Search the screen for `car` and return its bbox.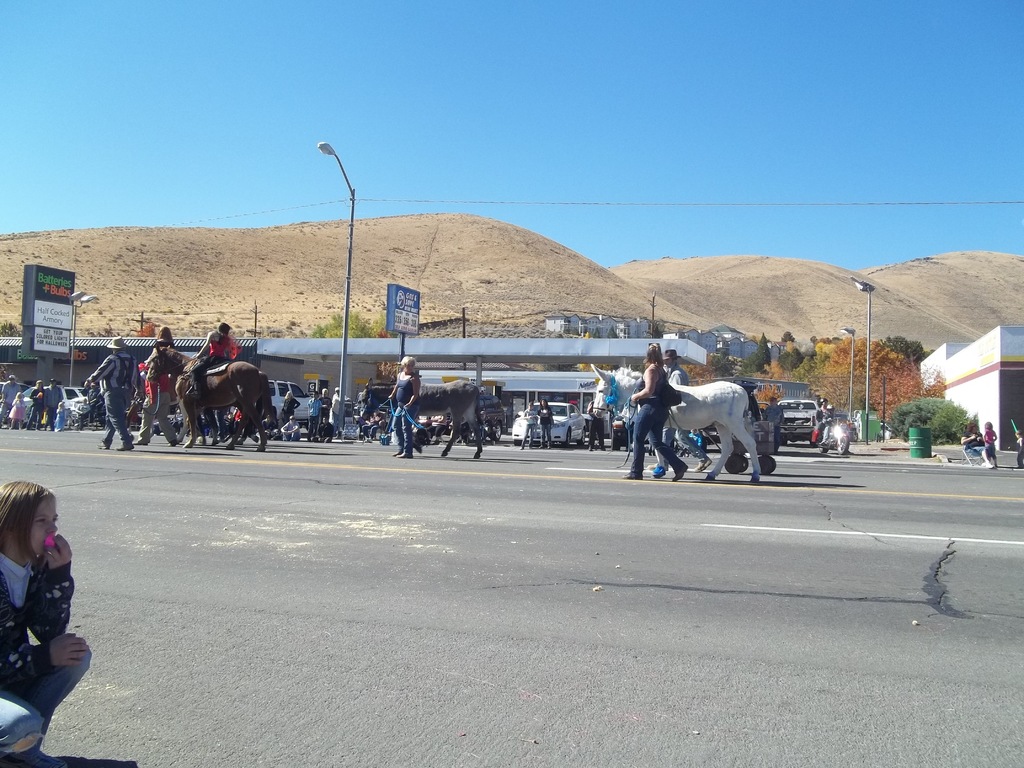
Found: bbox=[509, 400, 587, 451].
